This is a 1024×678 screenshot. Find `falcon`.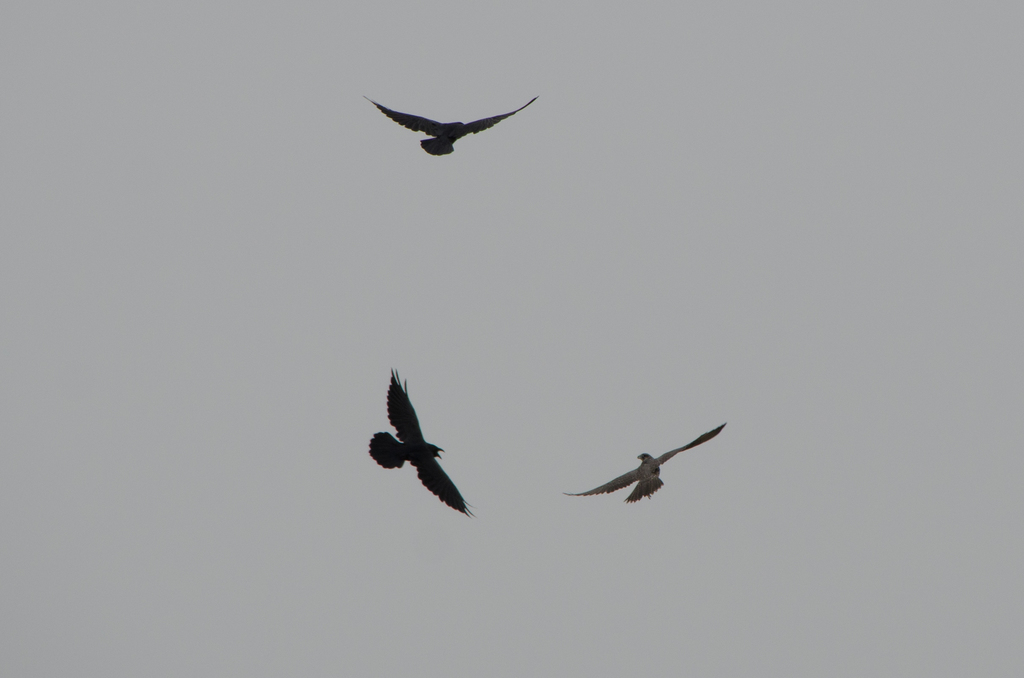
Bounding box: (x1=365, y1=84, x2=549, y2=165).
